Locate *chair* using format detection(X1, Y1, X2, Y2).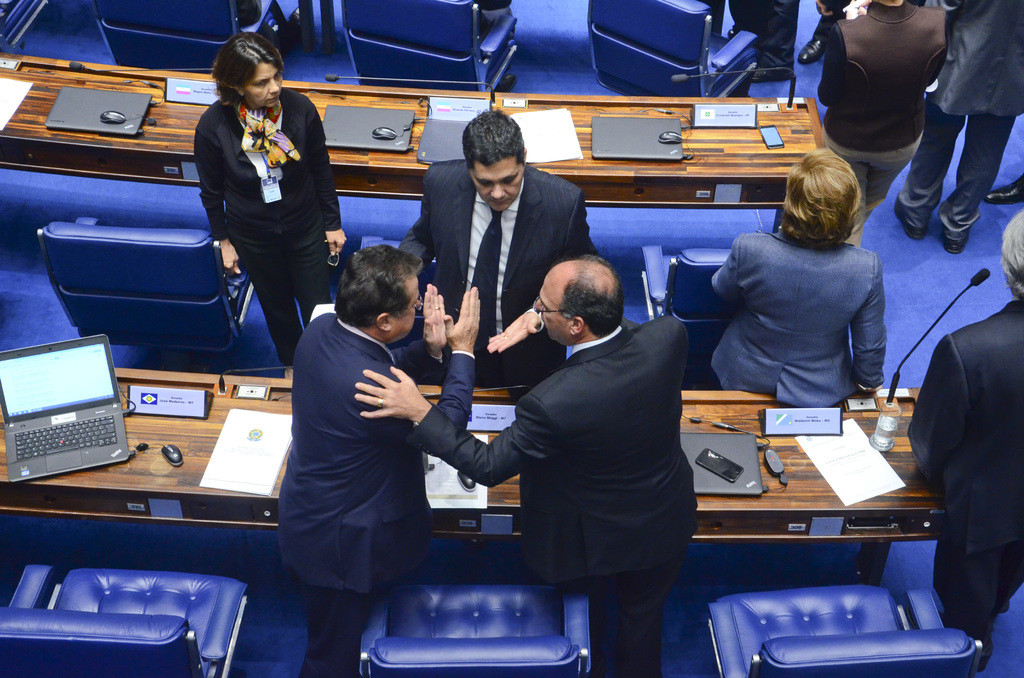
detection(580, 0, 761, 100).
